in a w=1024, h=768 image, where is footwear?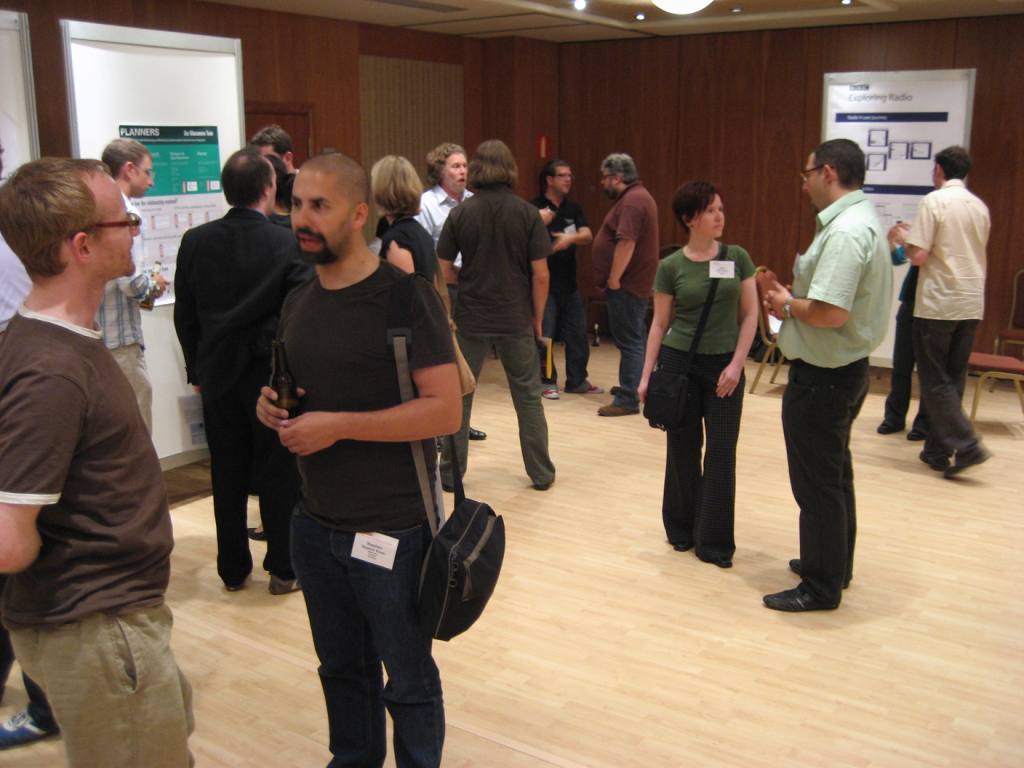
[left=785, top=556, right=825, bottom=583].
